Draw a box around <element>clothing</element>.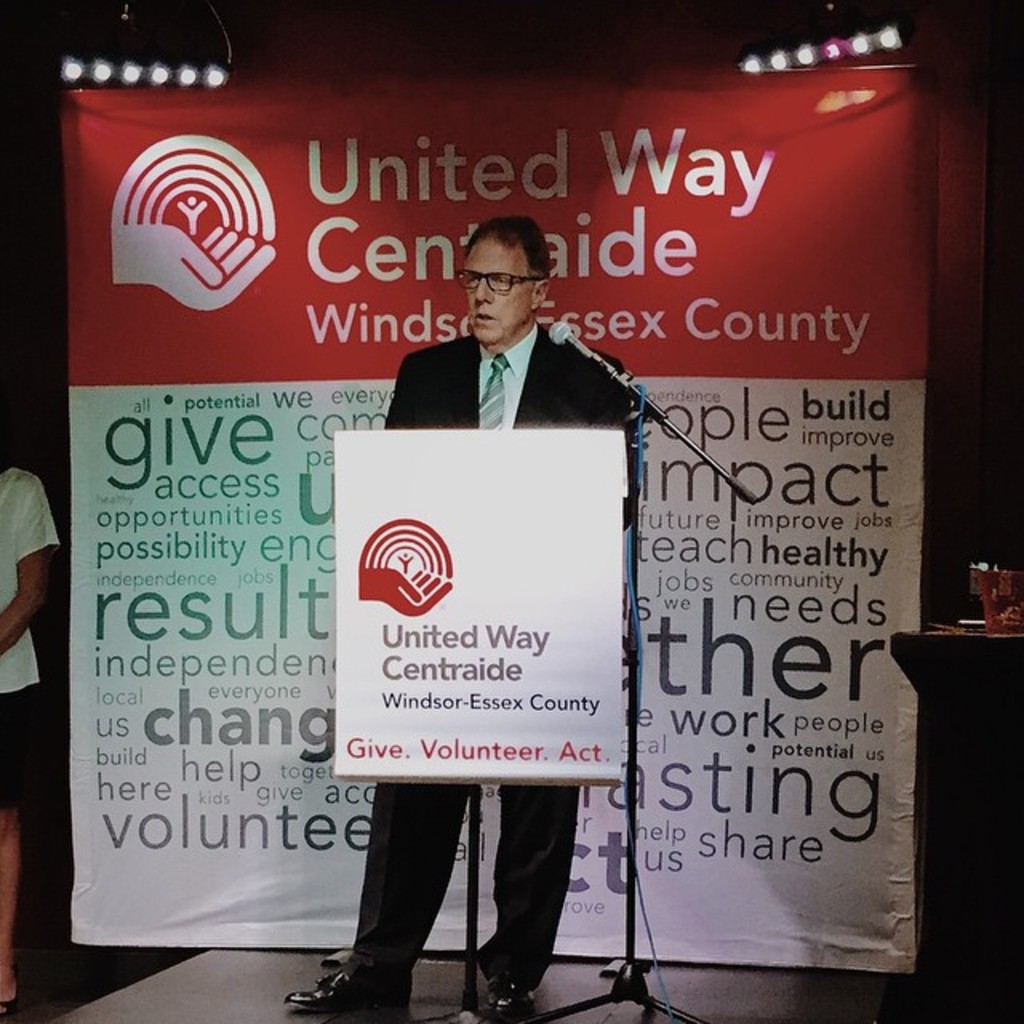
[480, 326, 538, 430].
